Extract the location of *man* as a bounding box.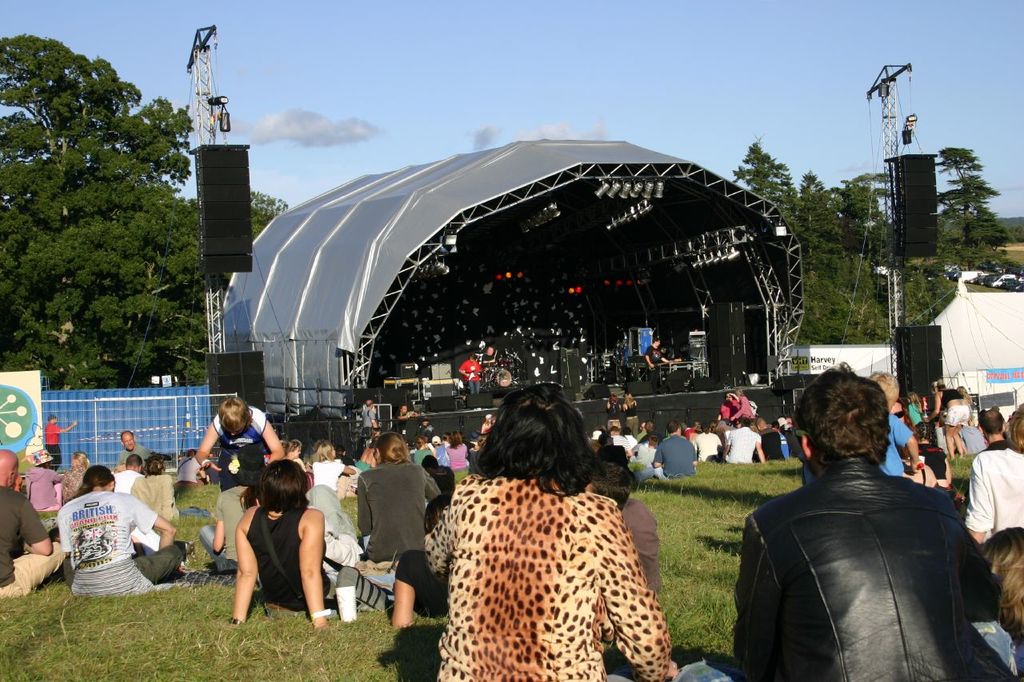
<box>650,419,698,481</box>.
